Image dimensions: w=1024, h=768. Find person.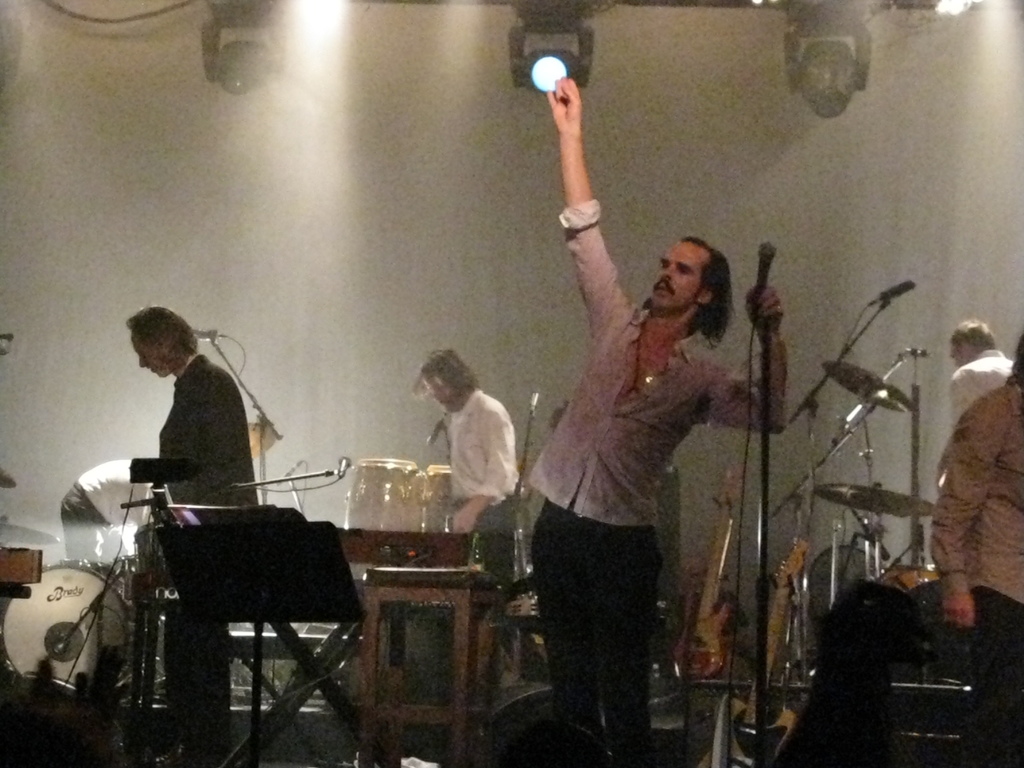
{"left": 62, "top": 458, "right": 154, "bottom": 569}.
